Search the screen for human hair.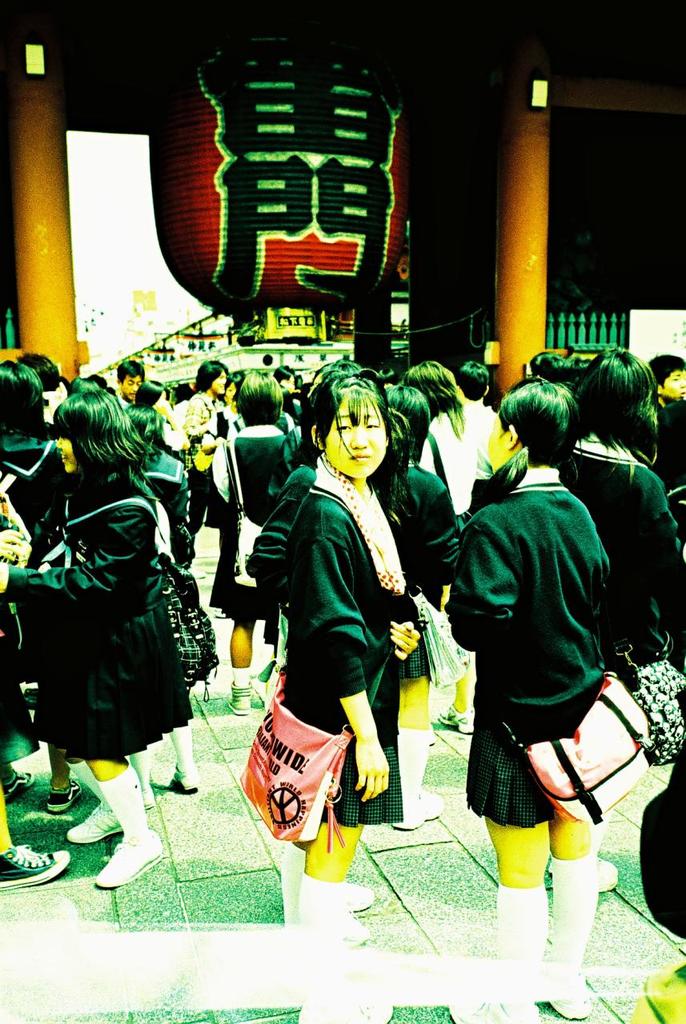
Found at x1=568 y1=342 x2=673 y2=454.
